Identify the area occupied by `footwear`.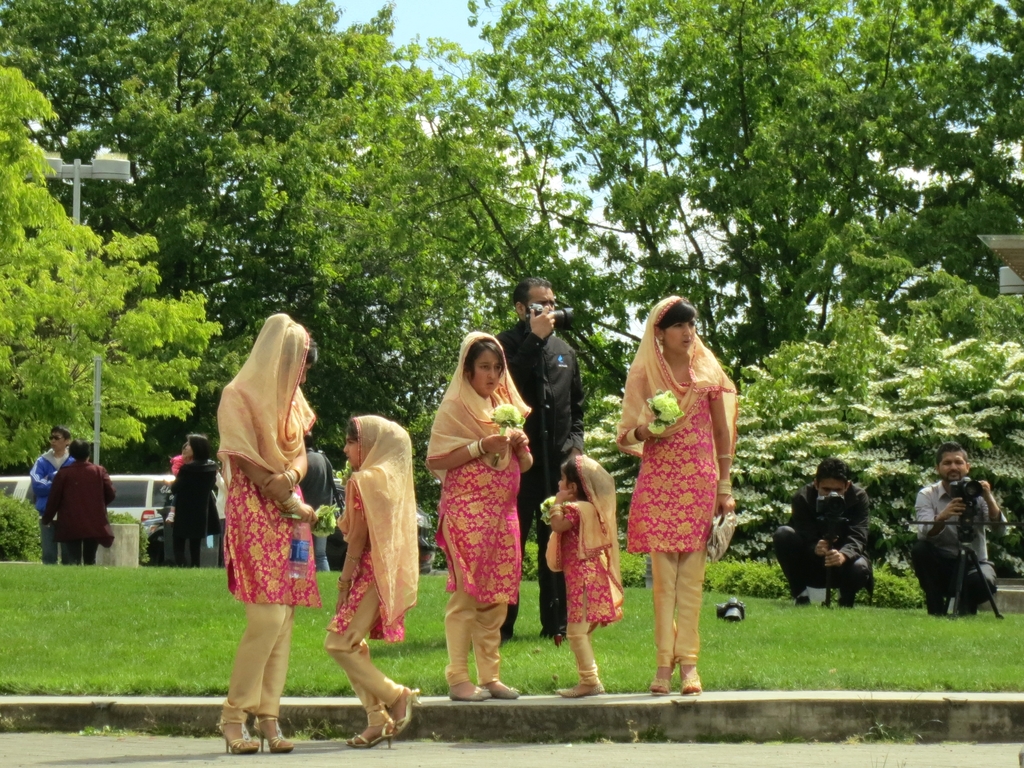
Area: <box>680,678,703,695</box>.
